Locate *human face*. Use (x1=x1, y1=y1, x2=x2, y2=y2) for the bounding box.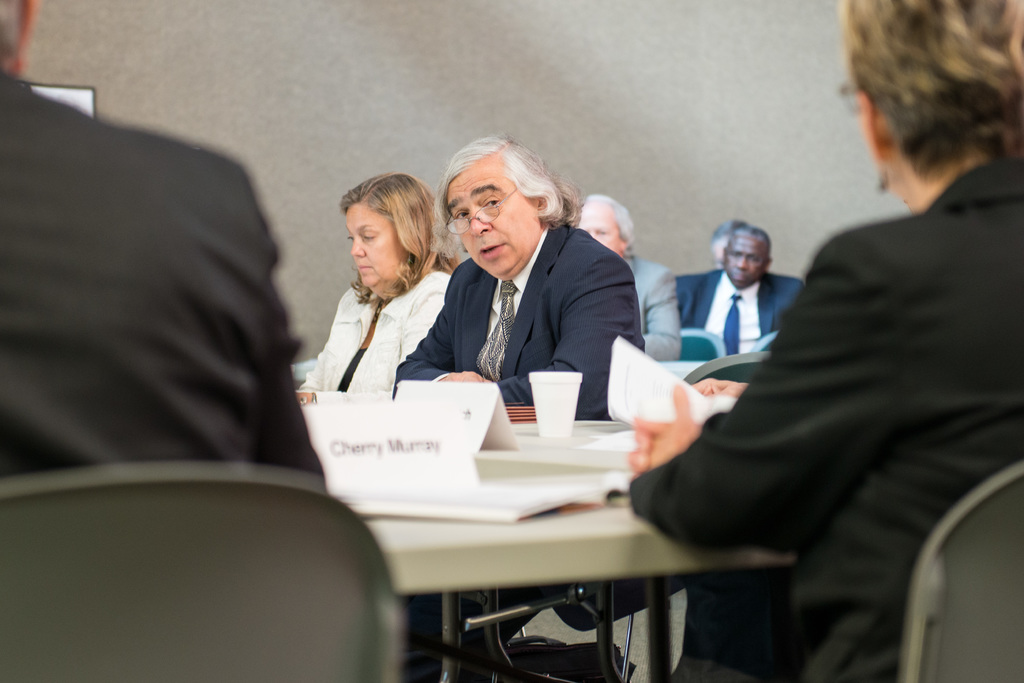
(x1=343, y1=198, x2=400, y2=286).
